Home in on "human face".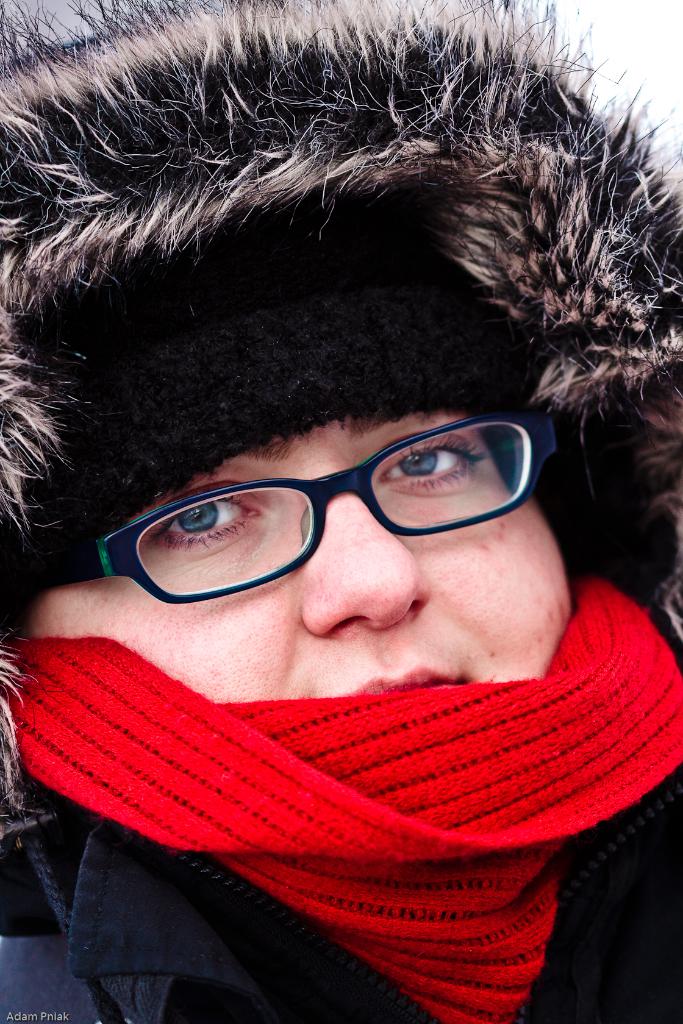
Homed in at [left=26, top=414, right=568, bottom=703].
